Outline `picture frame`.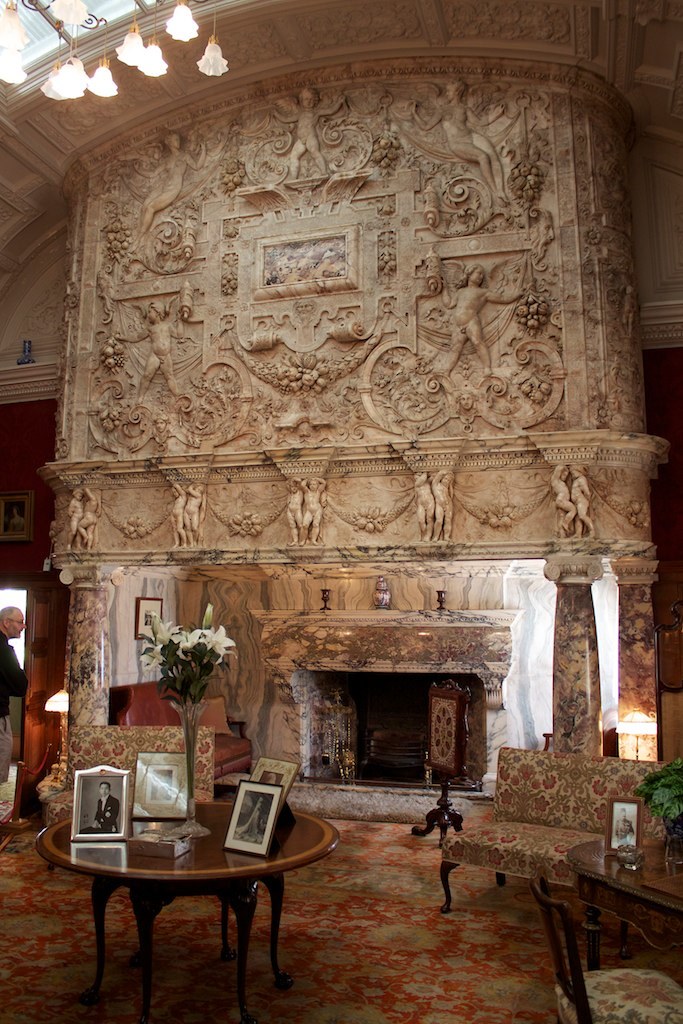
Outline: box=[0, 490, 34, 539].
